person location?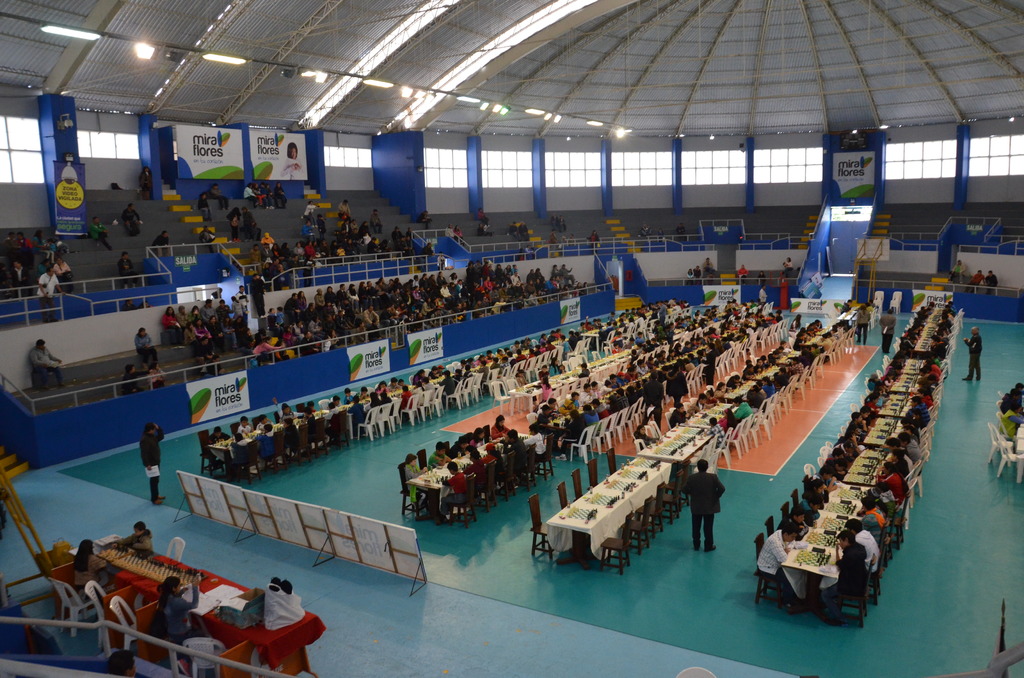
bbox=(998, 405, 1023, 453)
